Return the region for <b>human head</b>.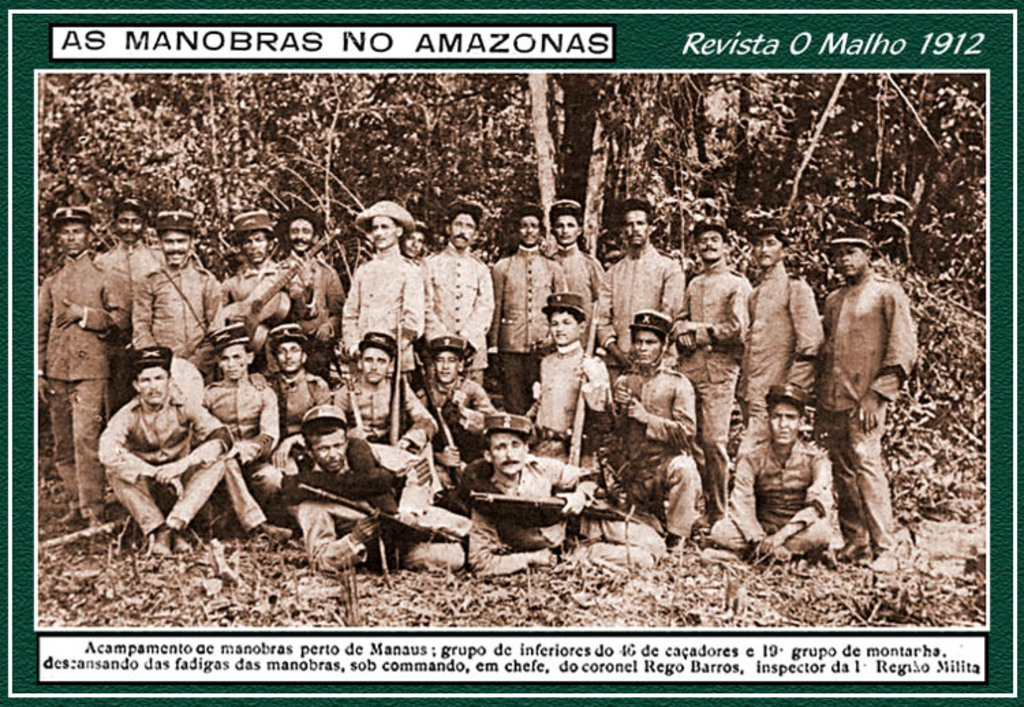
(355,337,395,385).
